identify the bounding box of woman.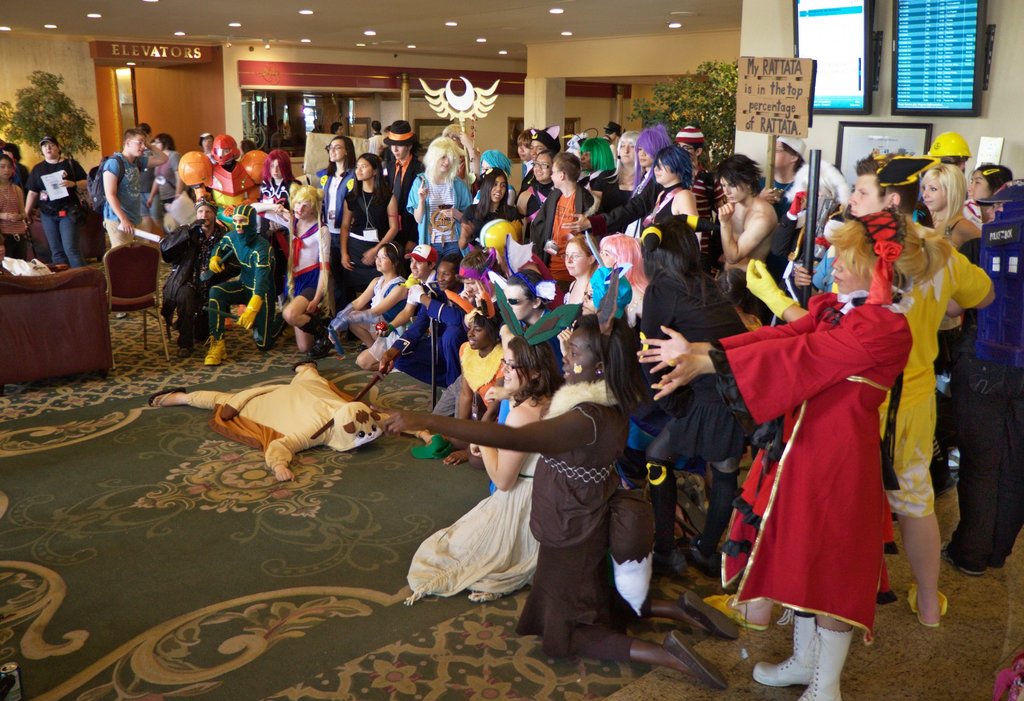
box=[319, 131, 362, 305].
